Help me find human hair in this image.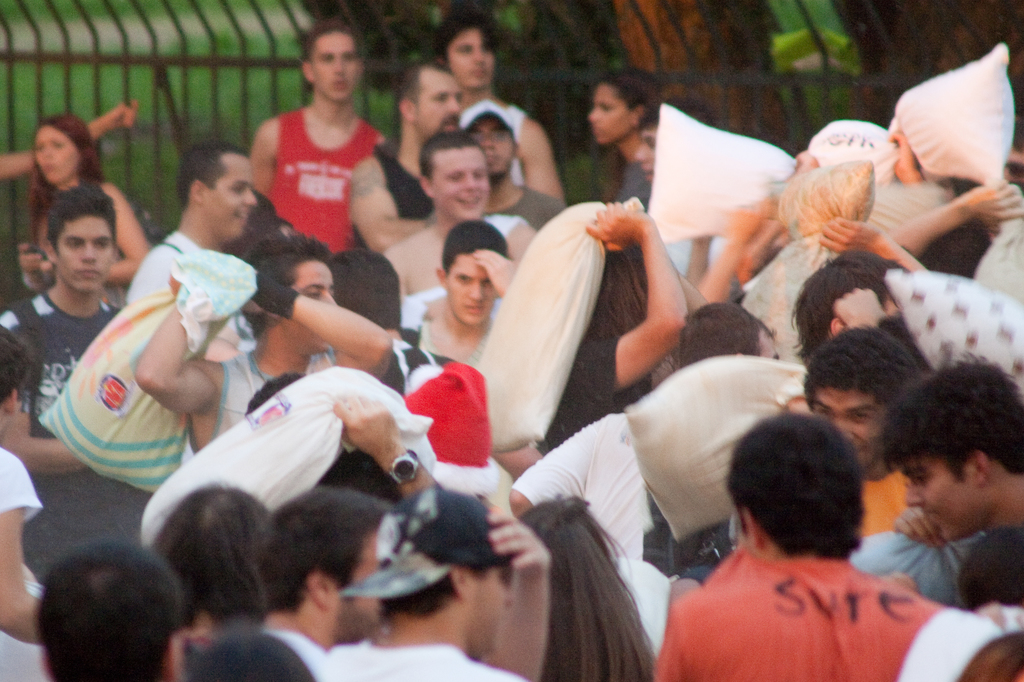
Found it: [881, 361, 1023, 535].
